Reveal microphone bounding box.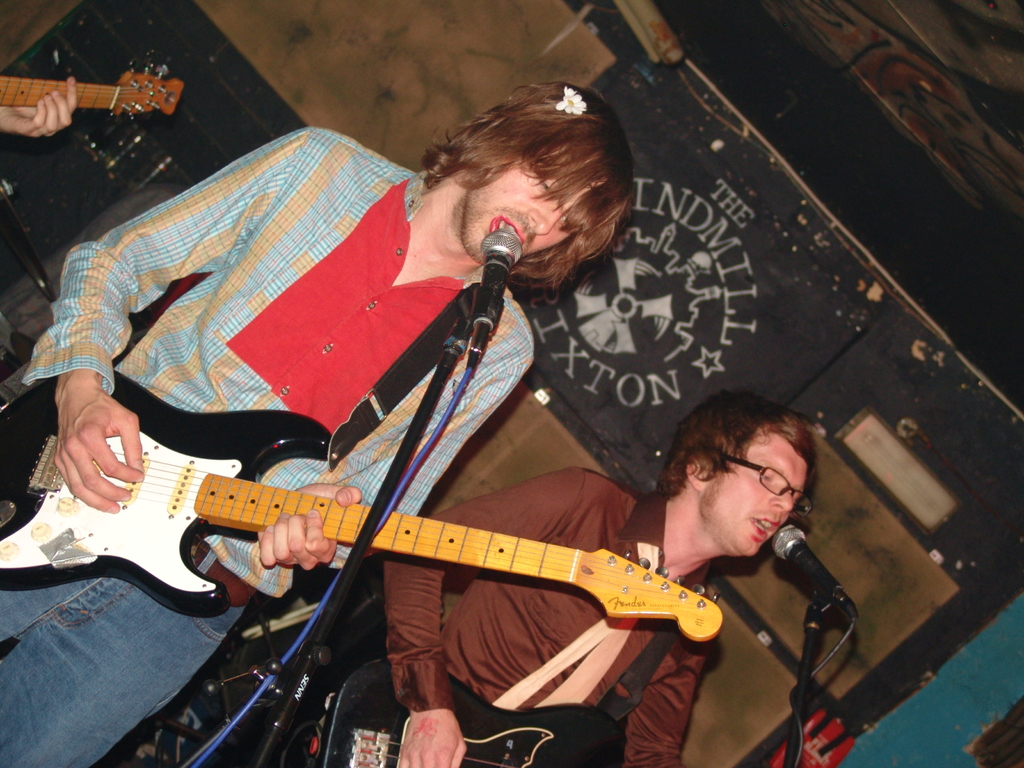
Revealed: locate(771, 525, 867, 622).
